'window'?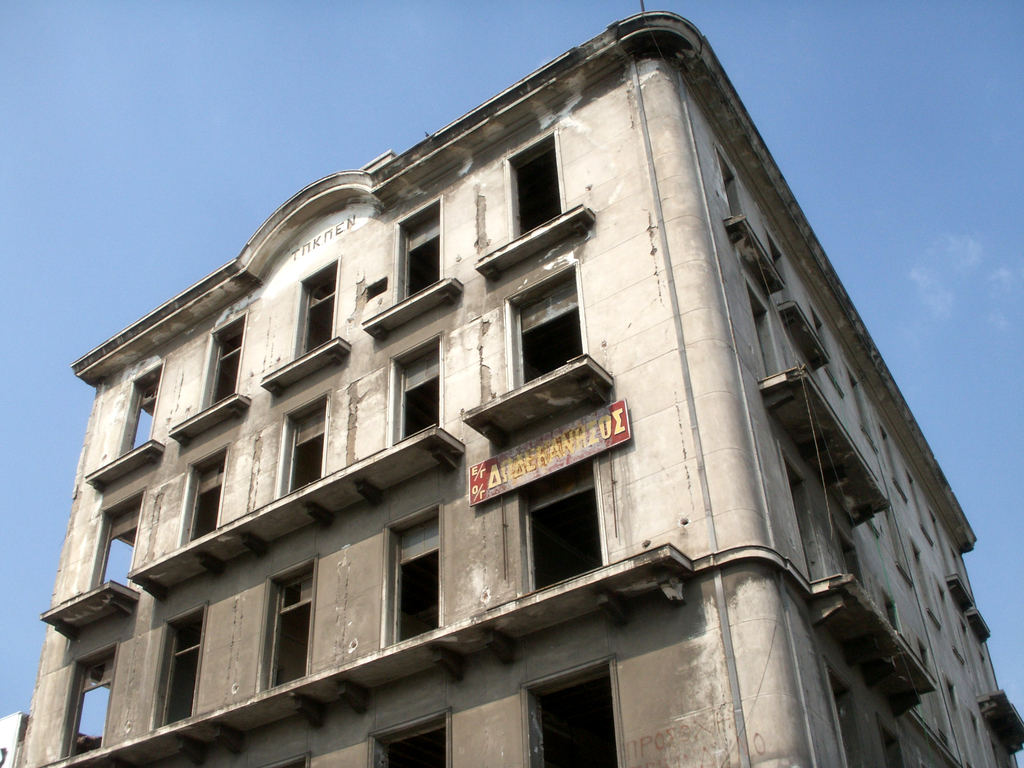
l=202, t=312, r=244, b=415
